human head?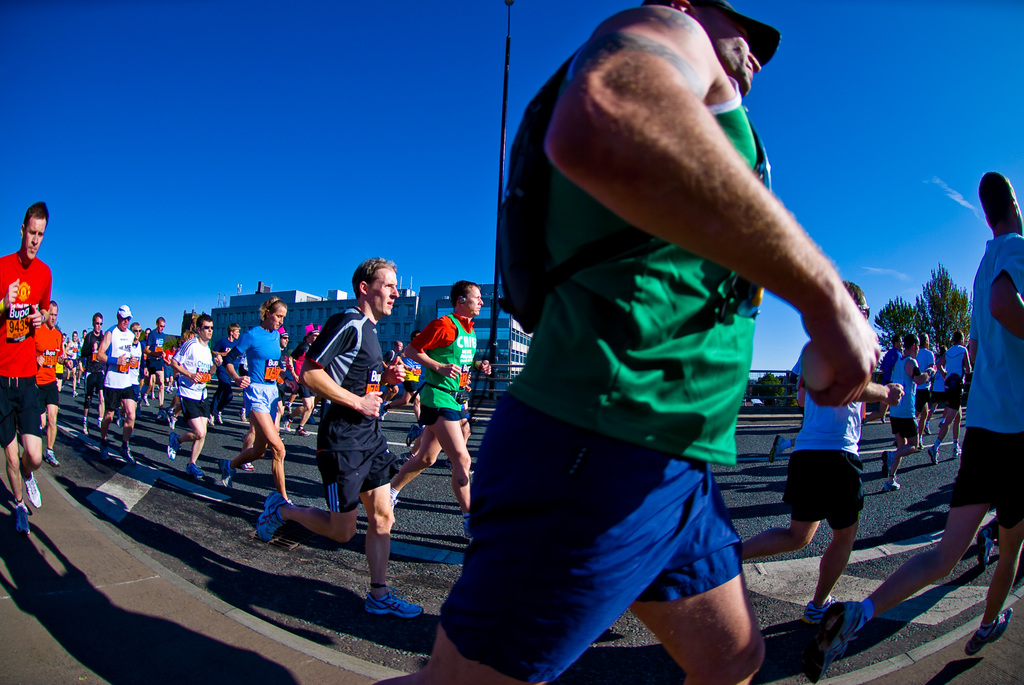
[264,298,286,329]
